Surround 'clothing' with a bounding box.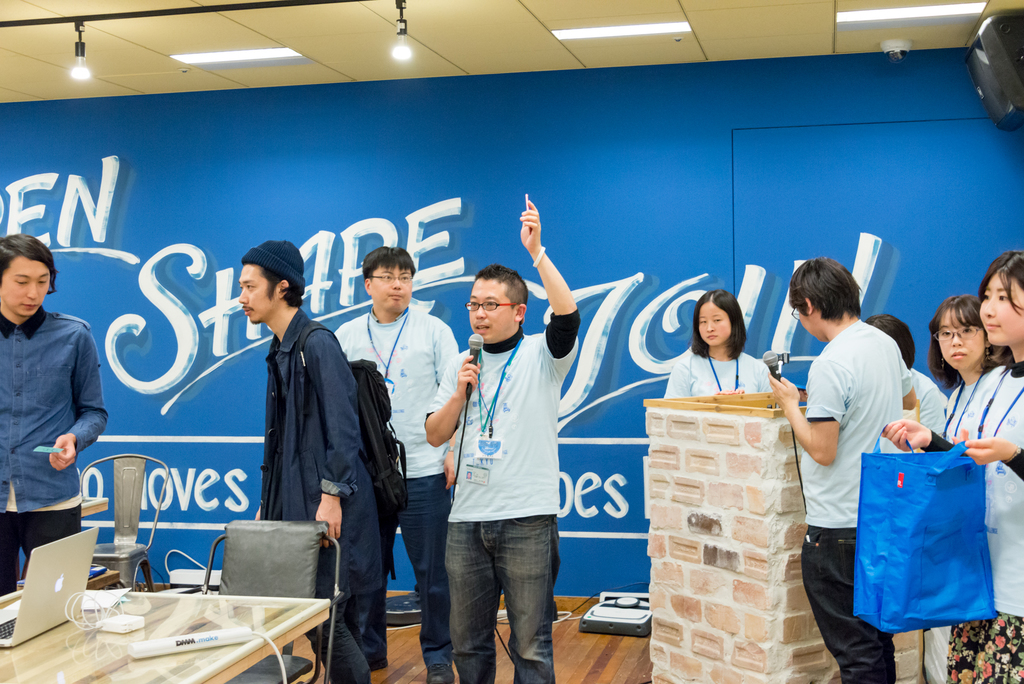
<bbox>260, 305, 380, 683</bbox>.
